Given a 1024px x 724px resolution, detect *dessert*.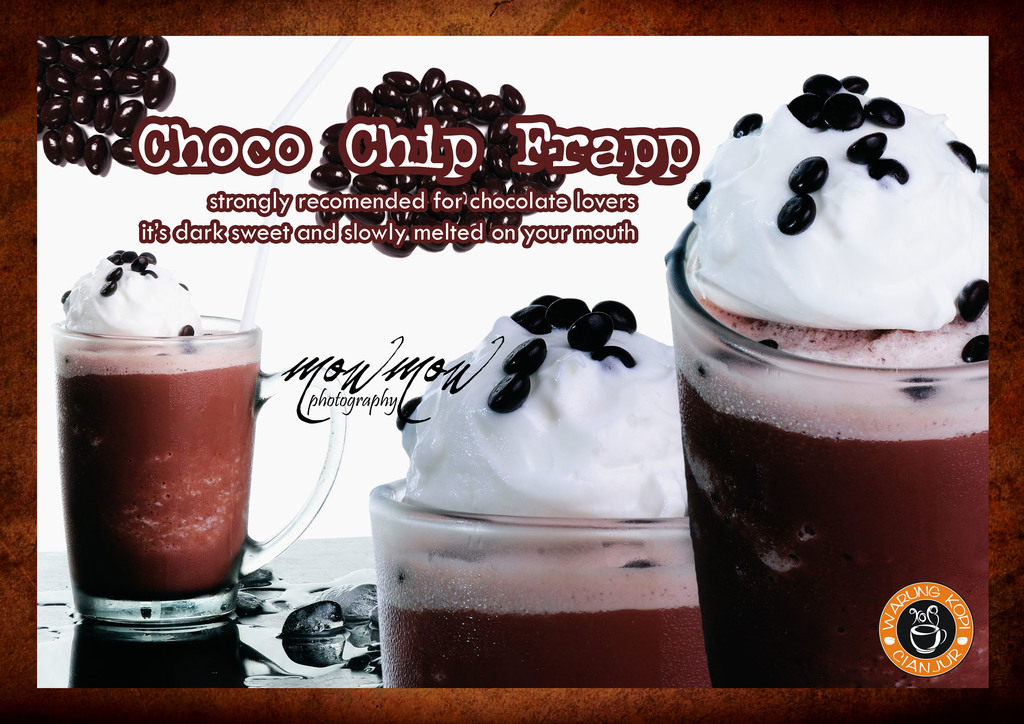
[x1=360, y1=302, x2=700, y2=710].
